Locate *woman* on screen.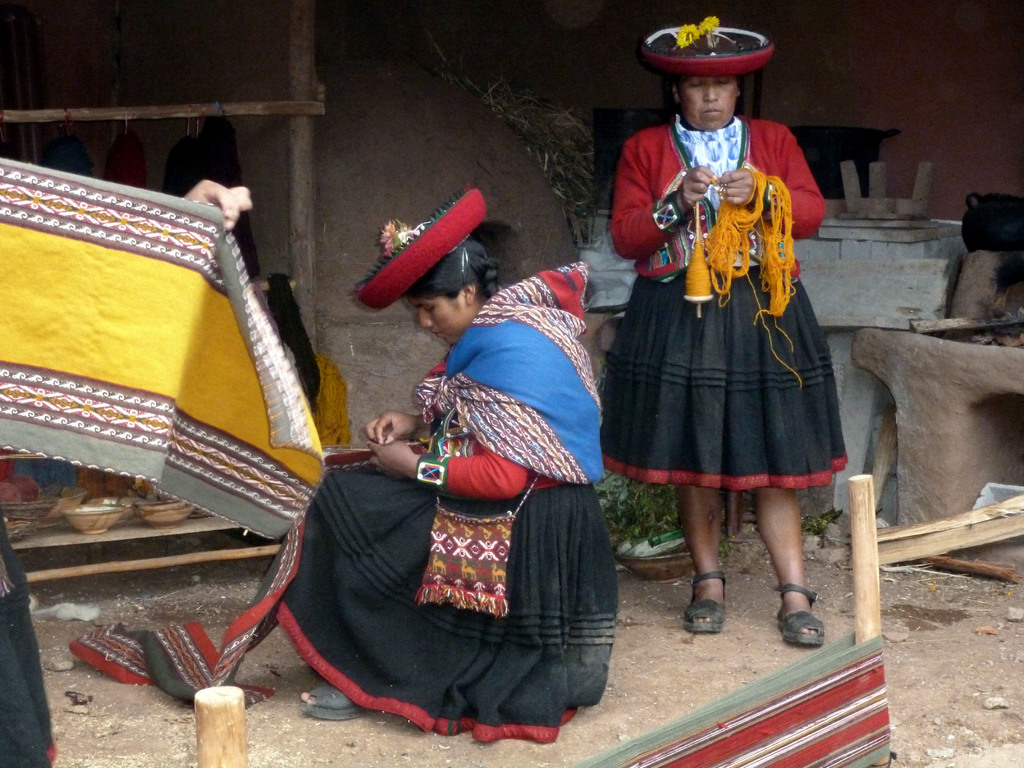
On screen at (271,183,611,748).
